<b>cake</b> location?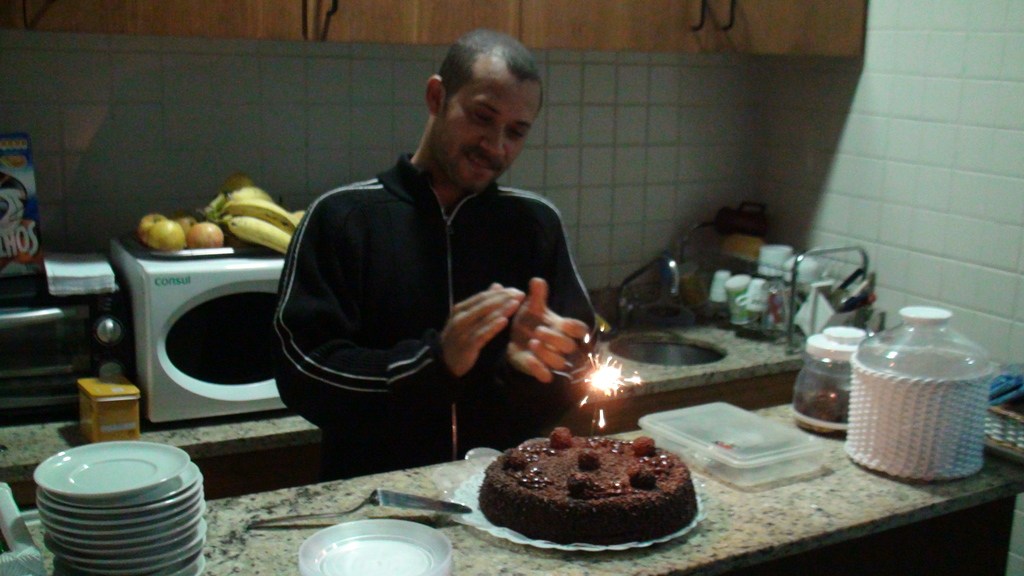
detection(479, 426, 694, 544)
